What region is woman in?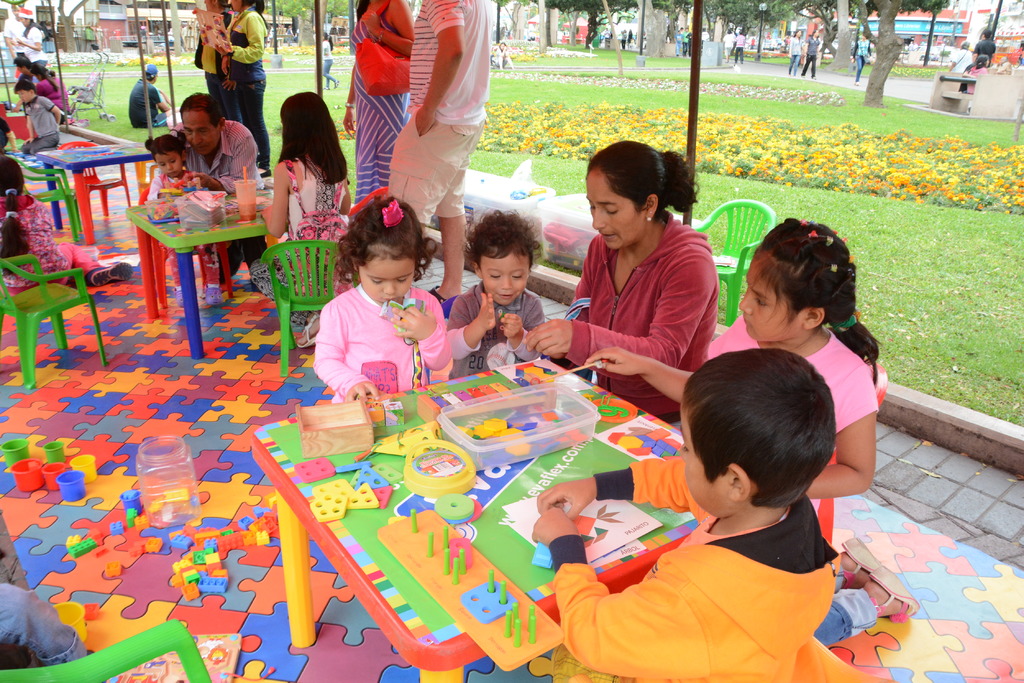
x1=342 y1=0 x2=419 y2=202.
